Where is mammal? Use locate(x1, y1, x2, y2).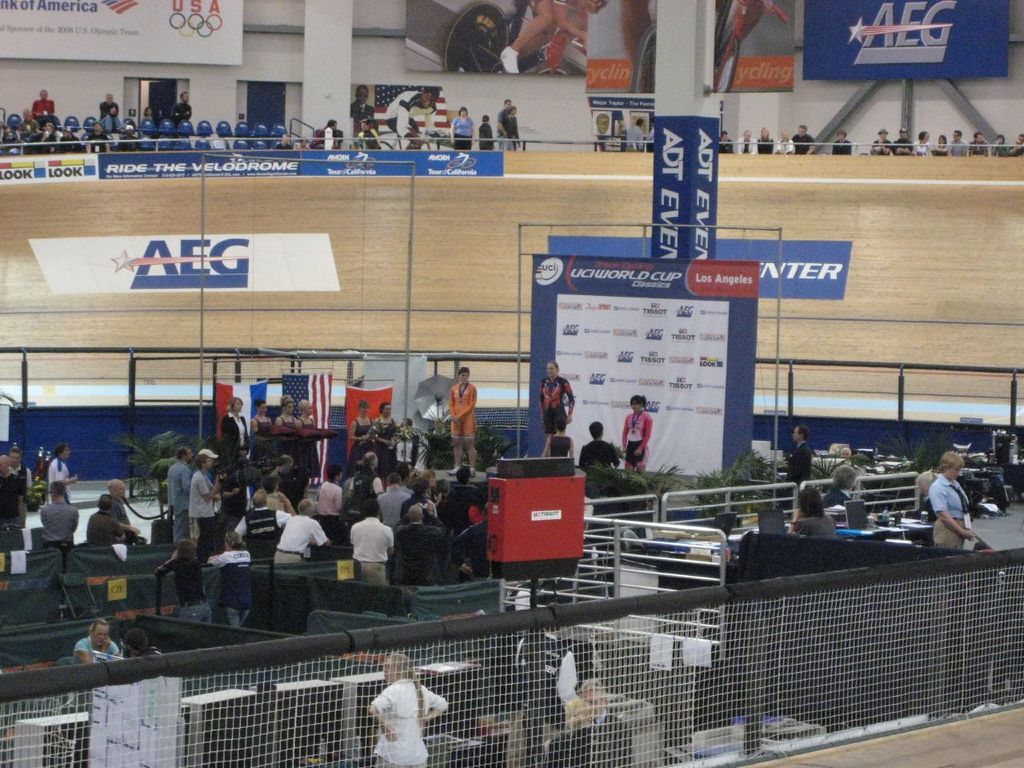
locate(106, 476, 138, 540).
